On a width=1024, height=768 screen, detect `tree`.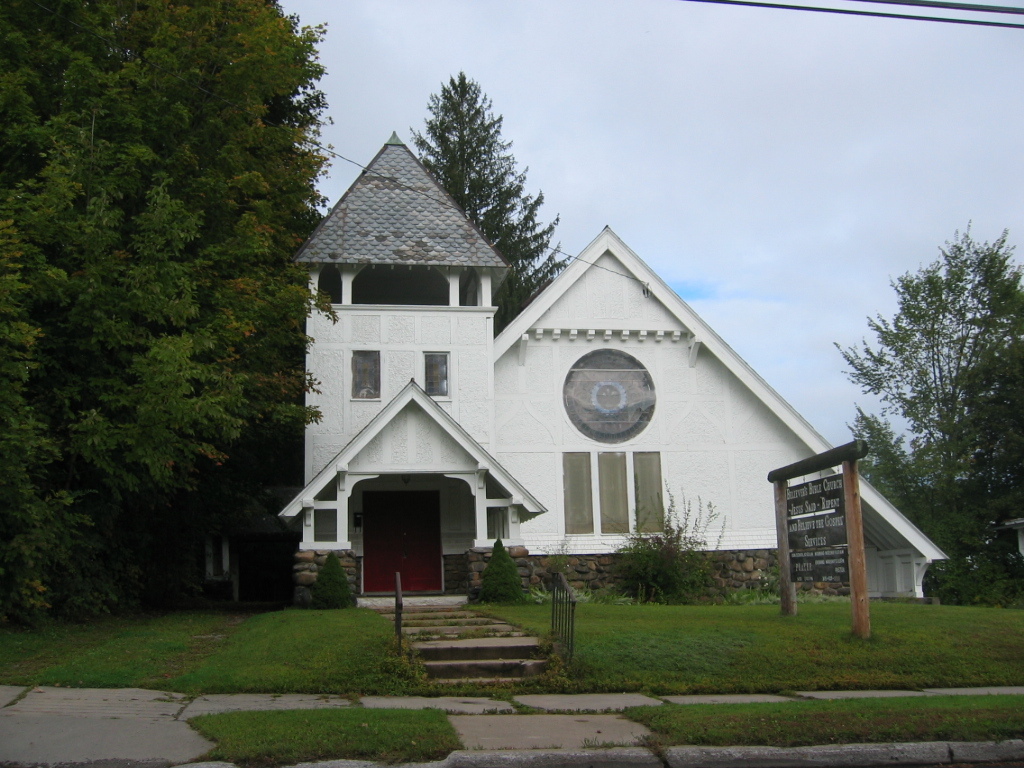
box(823, 214, 1023, 610).
